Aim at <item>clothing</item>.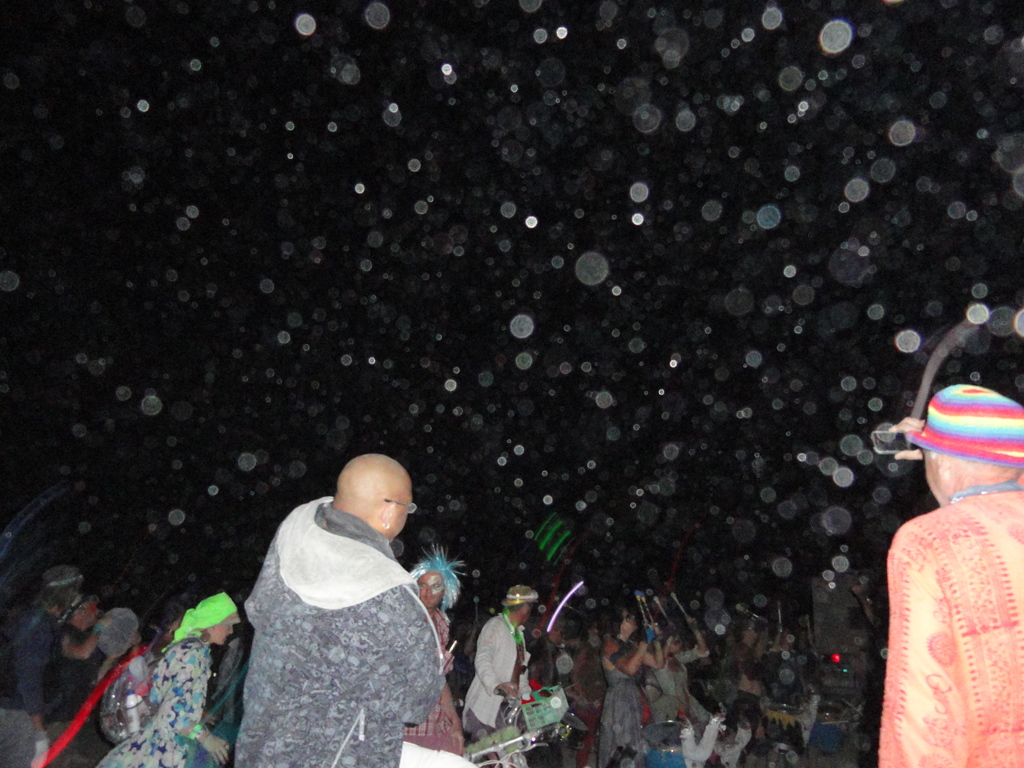
Aimed at region(600, 637, 655, 767).
